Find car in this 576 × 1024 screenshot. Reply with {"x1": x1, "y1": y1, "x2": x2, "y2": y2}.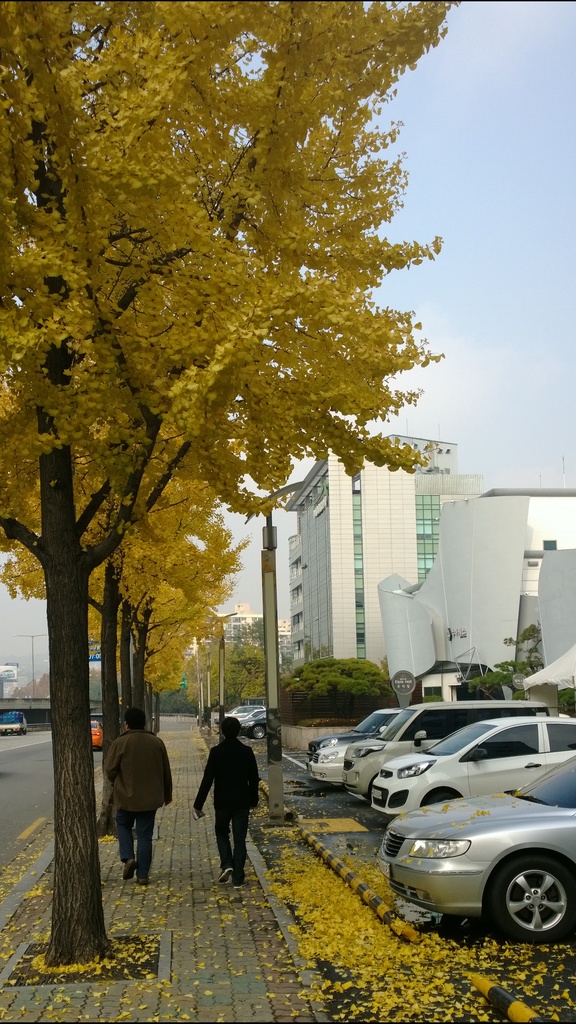
{"x1": 305, "y1": 707, "x2": 410, "y2": 786}.
